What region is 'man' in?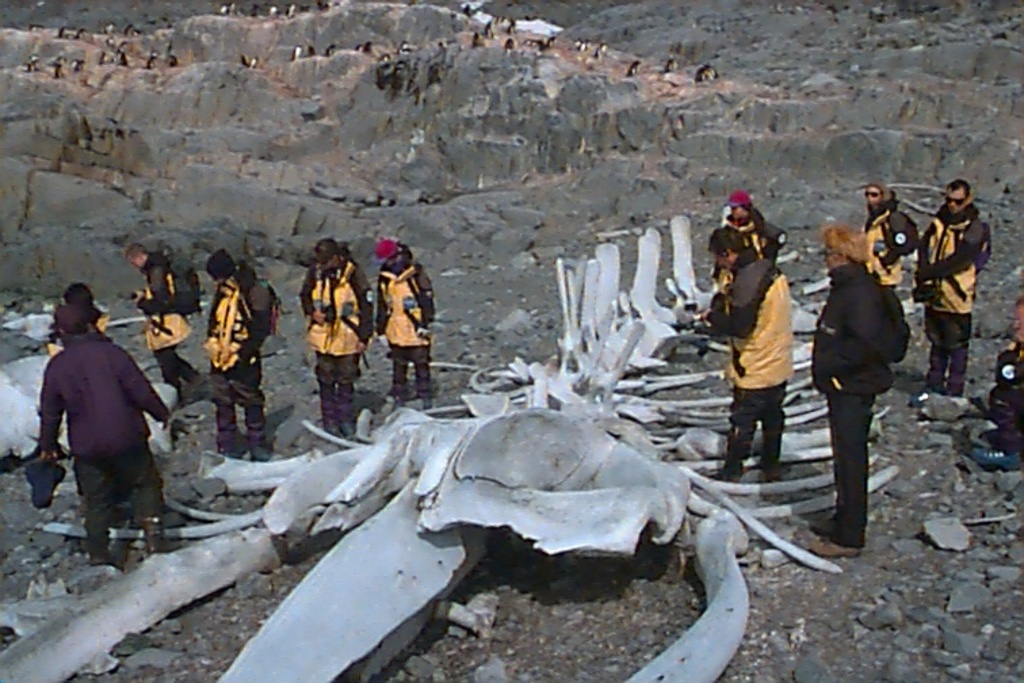
Rect(861, 180, 912, 293).
